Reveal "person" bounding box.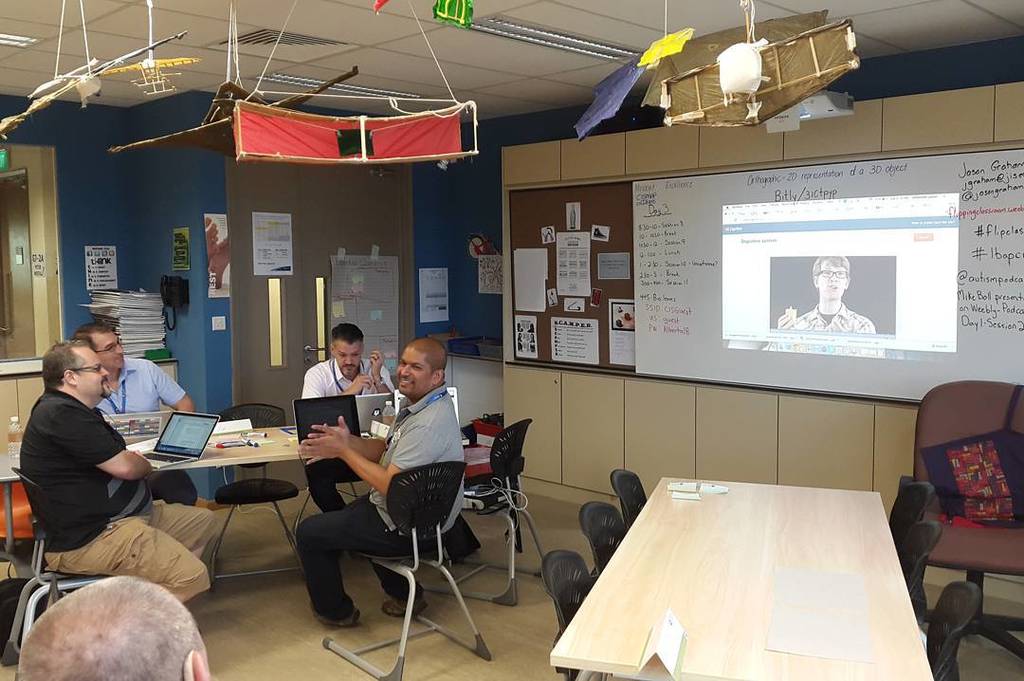
Revealed: {"x1": 774, "y1": 255, "x2": 877, "y2": 334}.
